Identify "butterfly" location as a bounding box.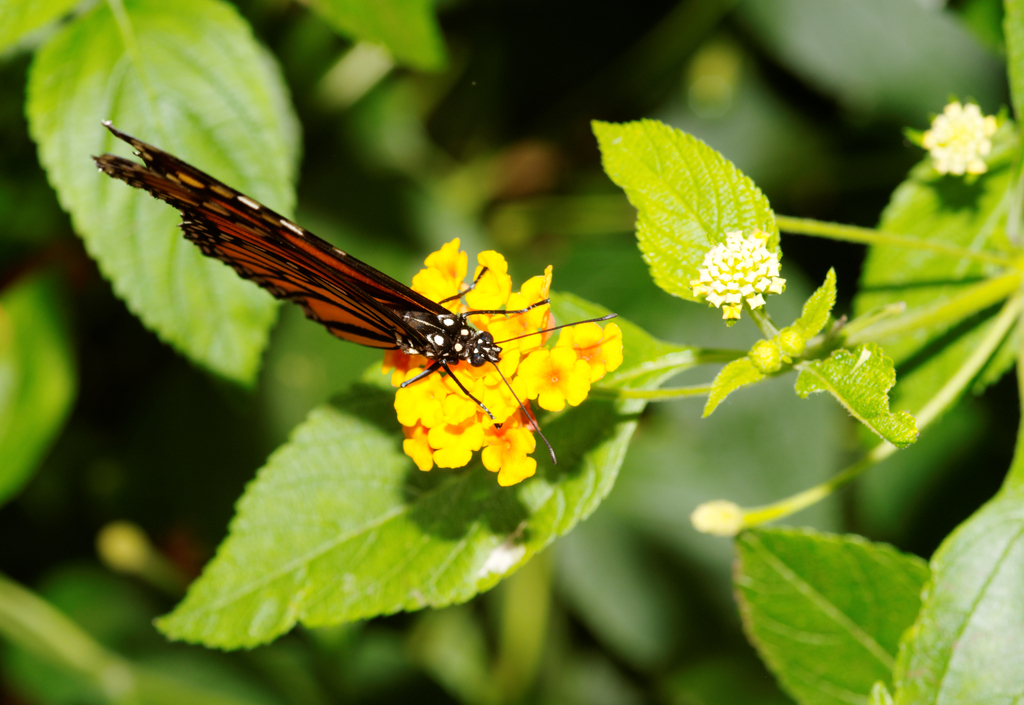
{"left": 110, "top": 127, "right": 495, "bottom": 445}.
